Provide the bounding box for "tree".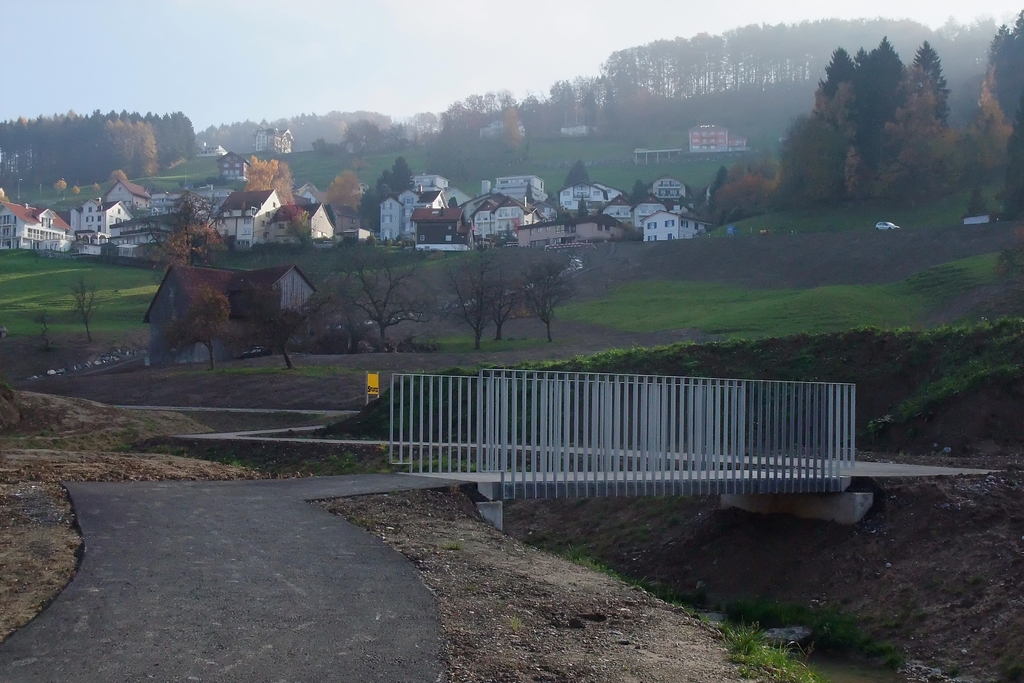
bbox=(379, 157, 420, 193).
